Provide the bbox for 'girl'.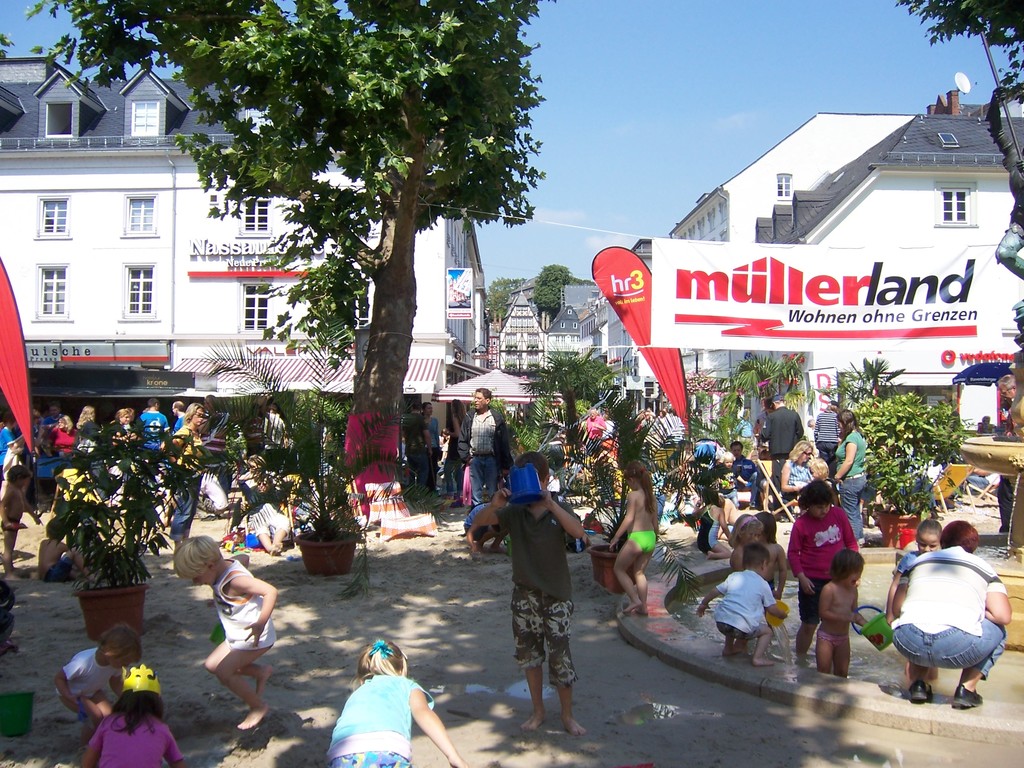
718,450,749,507.
